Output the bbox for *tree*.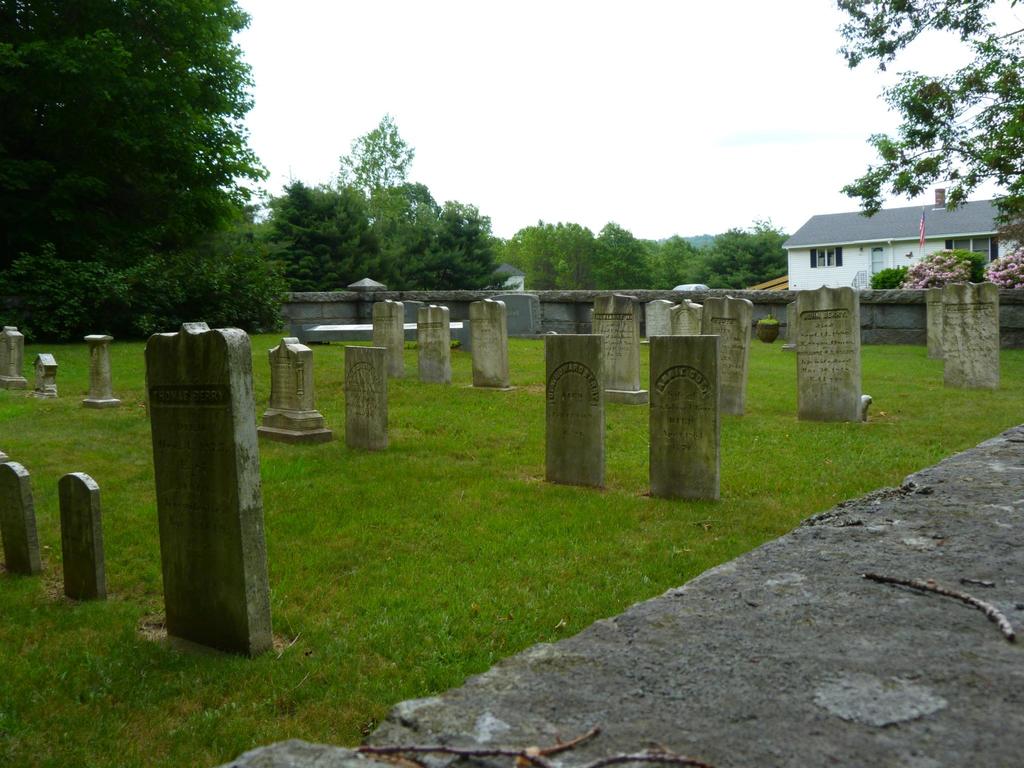
(left=0, top=0, right=294, bottom=335).
